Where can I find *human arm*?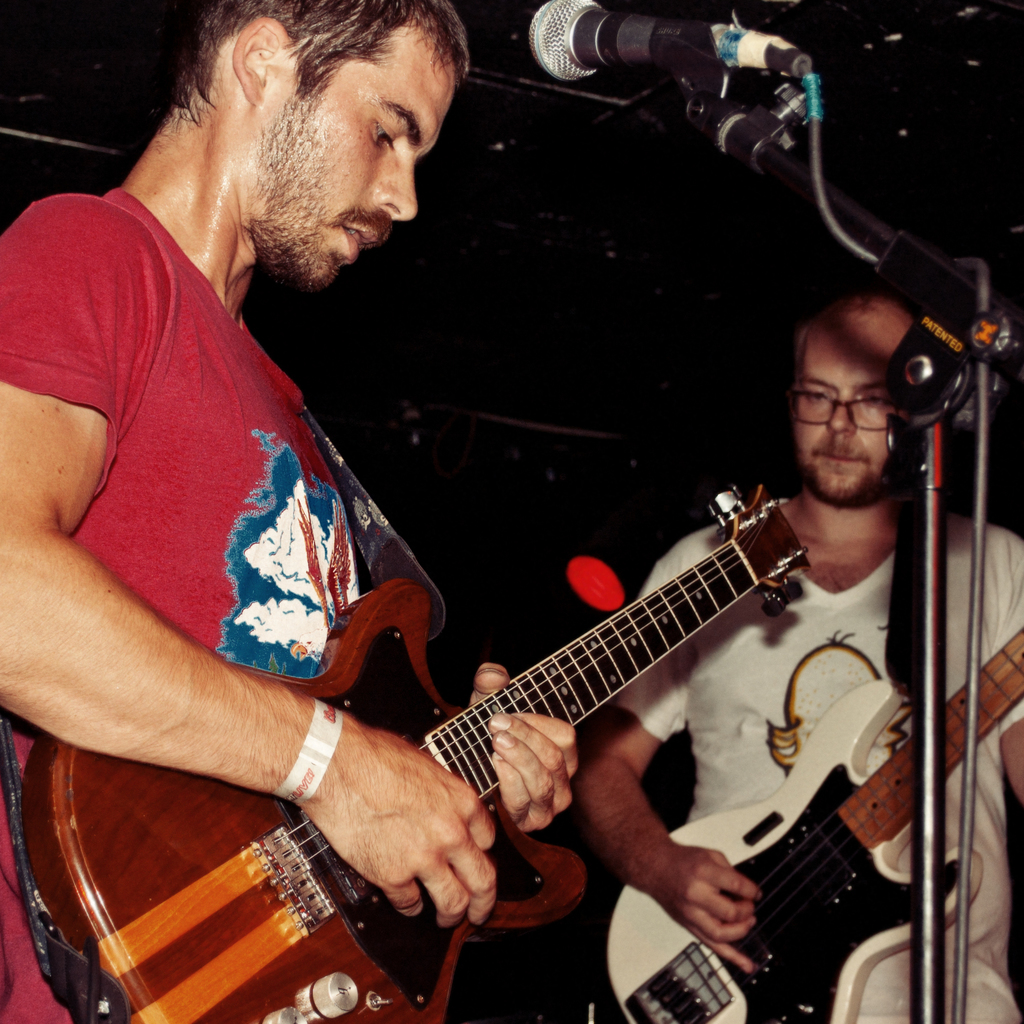
You can find it at Rect(977, 524, 1023, 798).
